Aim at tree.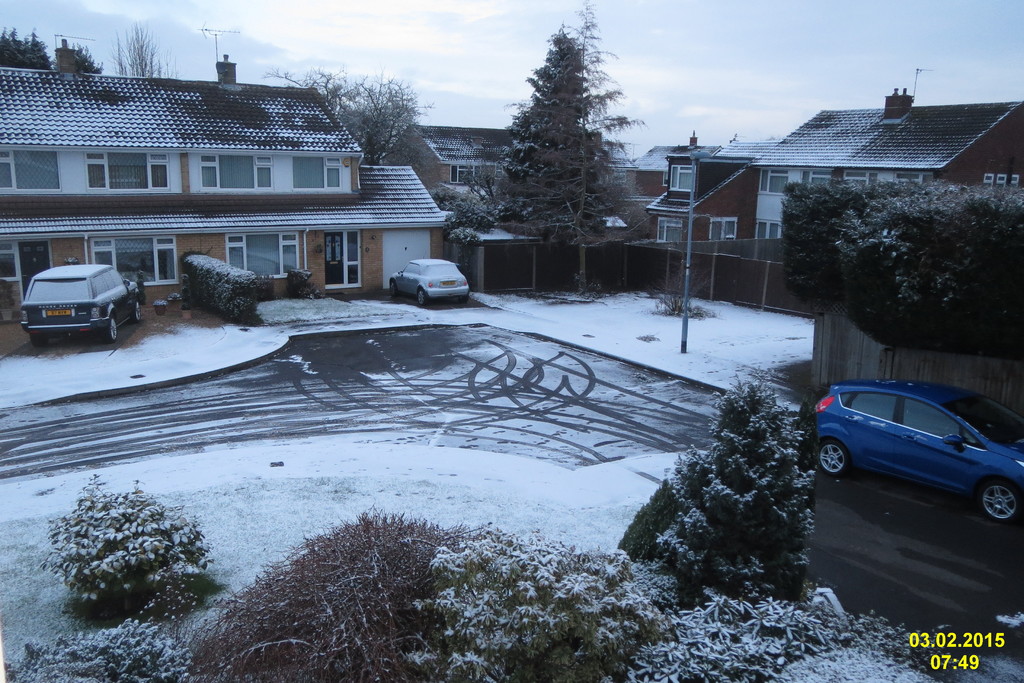
Aimed at left=489, top=19, right=623, bottom=303.
